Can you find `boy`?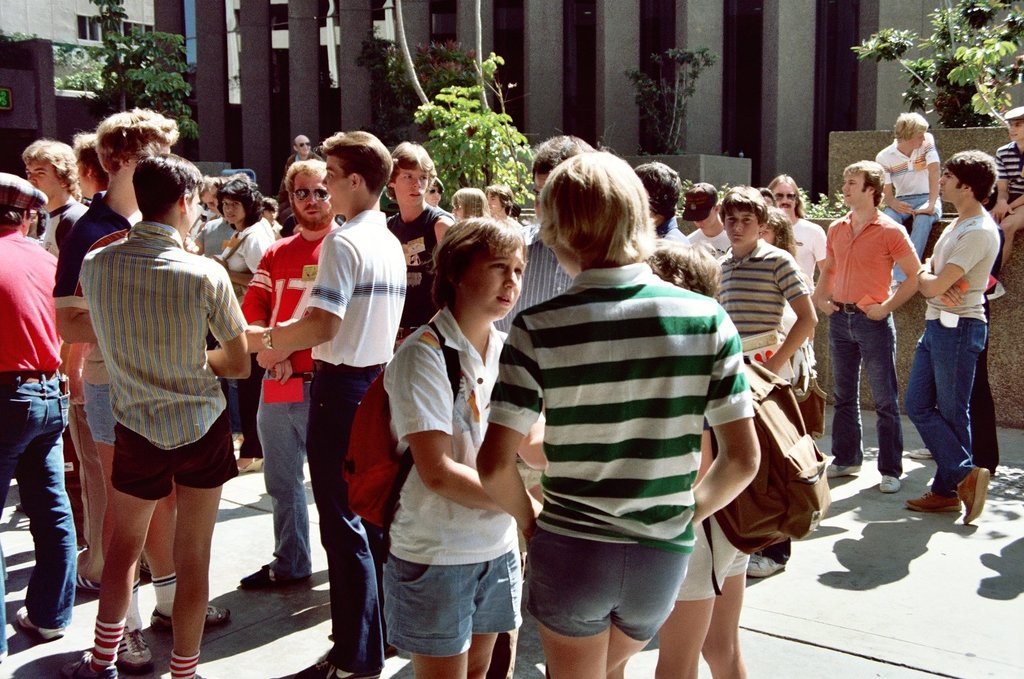
Yes, bounding box: region(987, 108, 1023, 301).
